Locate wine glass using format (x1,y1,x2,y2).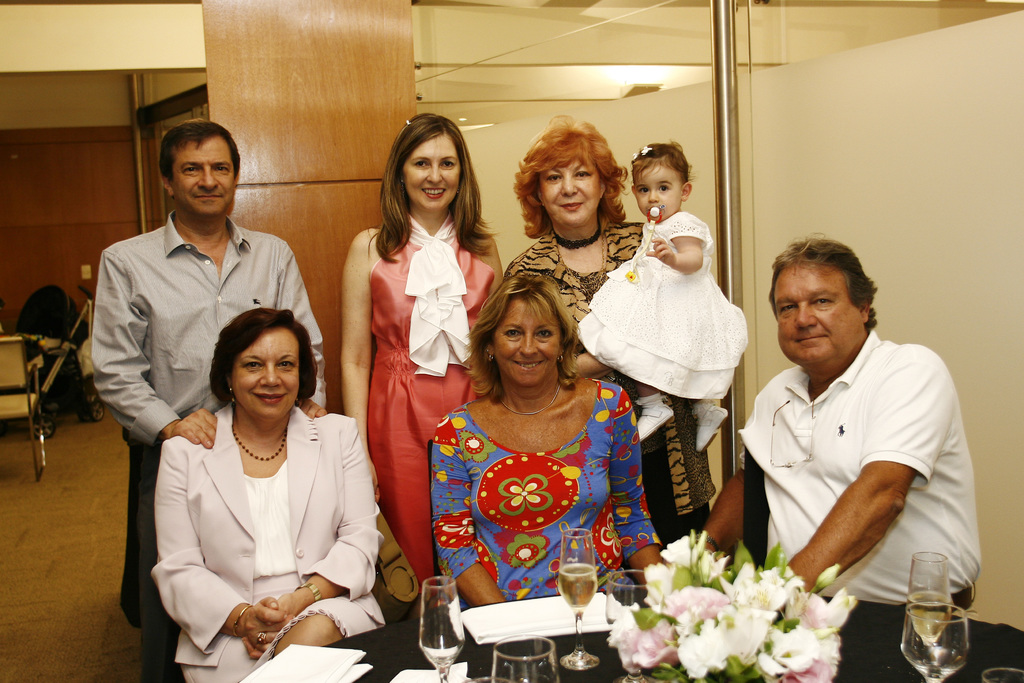
(899,604,970,682).
